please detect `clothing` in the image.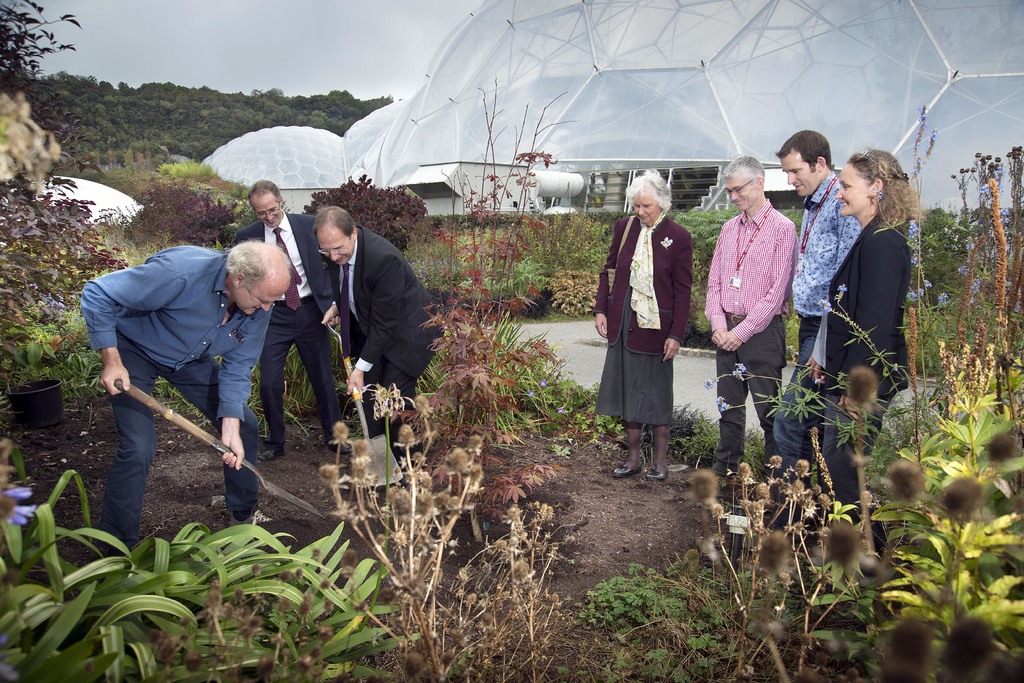
{"x1": 234, "y1": 210, "x2": 338, "y2": 445}.
